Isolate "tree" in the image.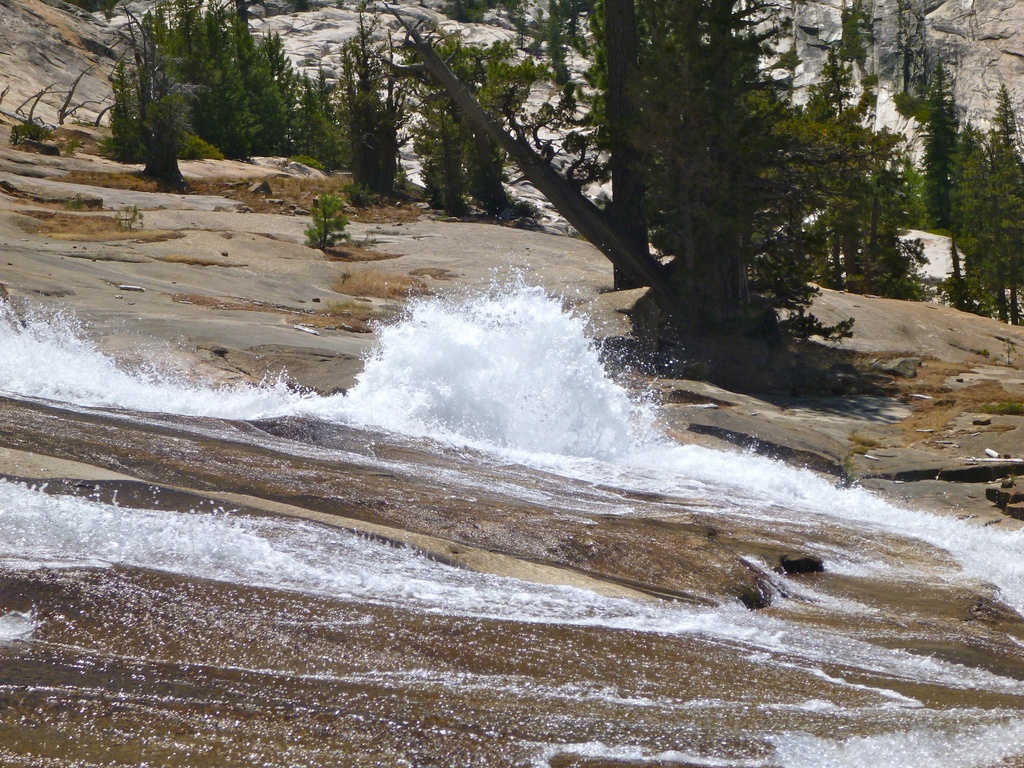
Isolated region: box=[920, 63, 977, 234].
